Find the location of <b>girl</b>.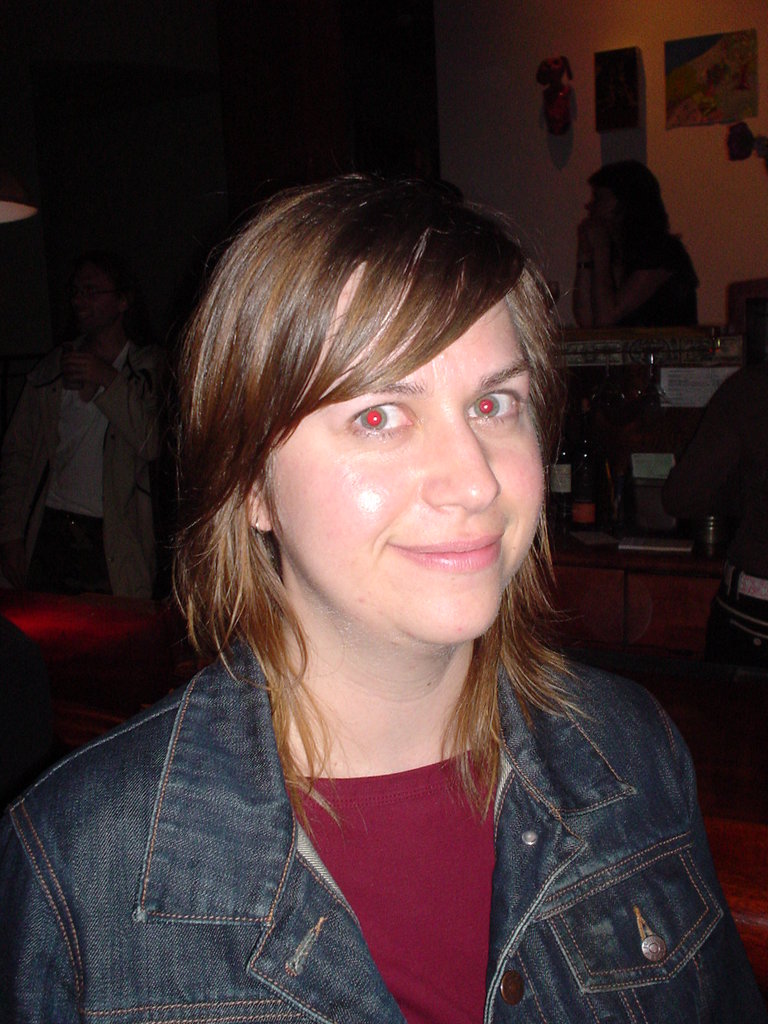
Location: 0/171/767/1023.
